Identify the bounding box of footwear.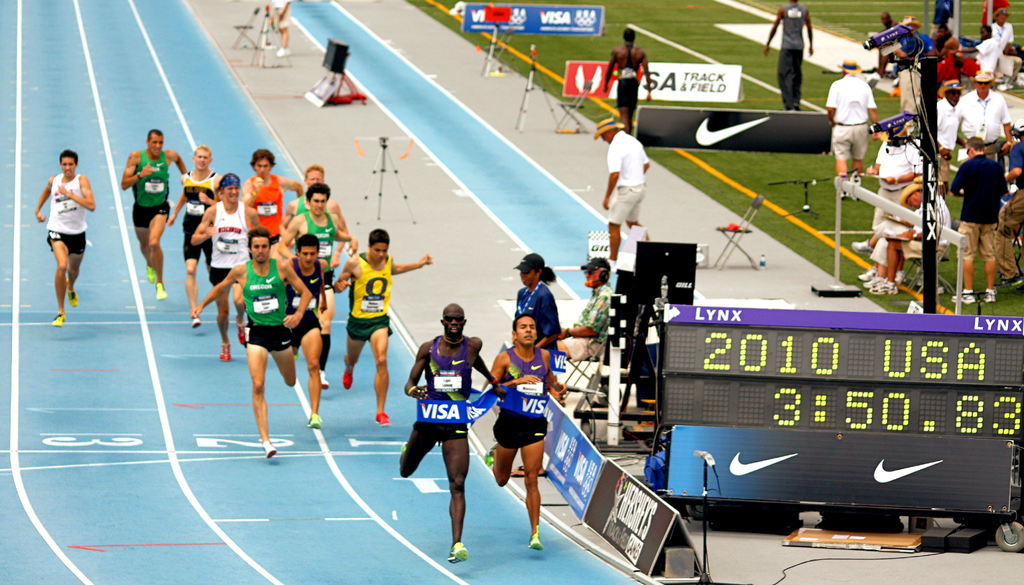
[955,288,980,303].
